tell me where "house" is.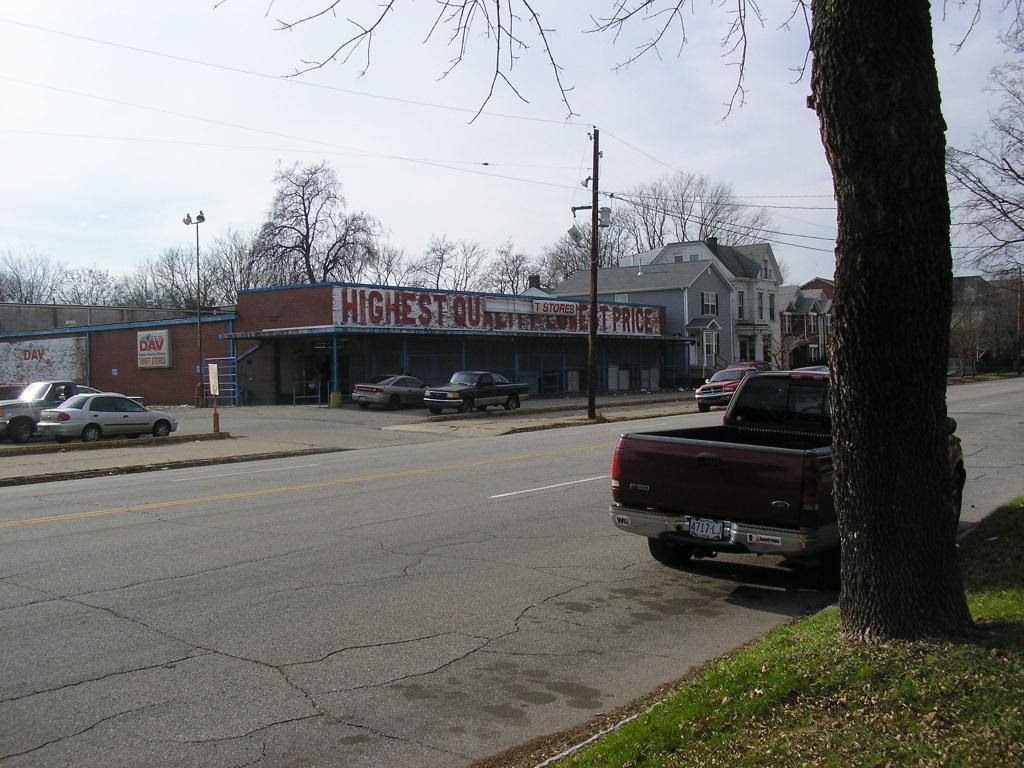
"house" is at x1=945 y1=273 x2=1013 y2=356.
